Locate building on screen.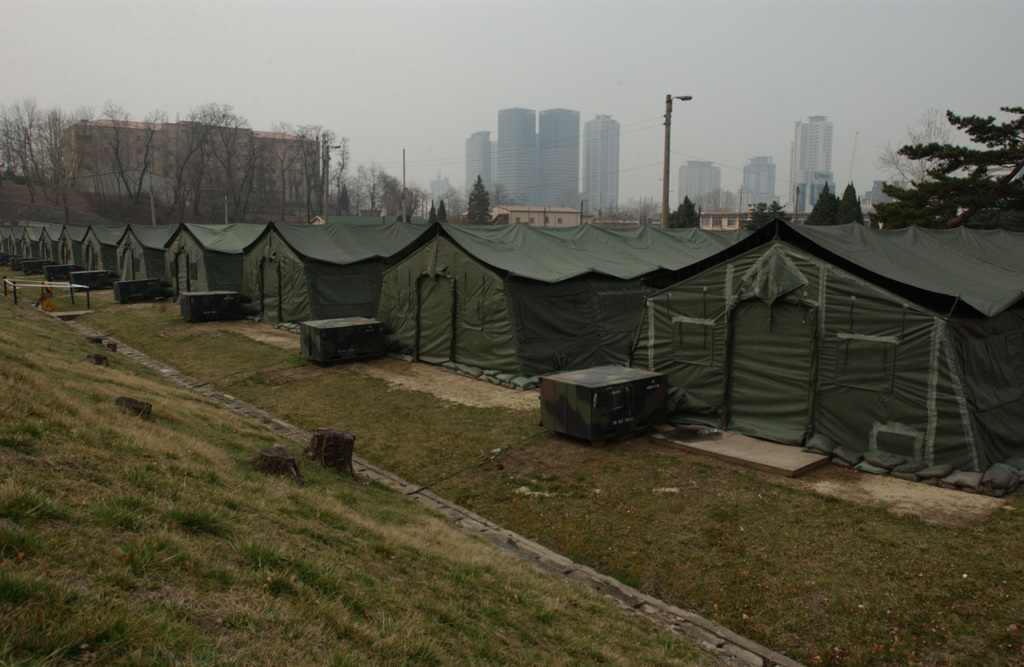
On screen at 464, 127, 500, 213.
